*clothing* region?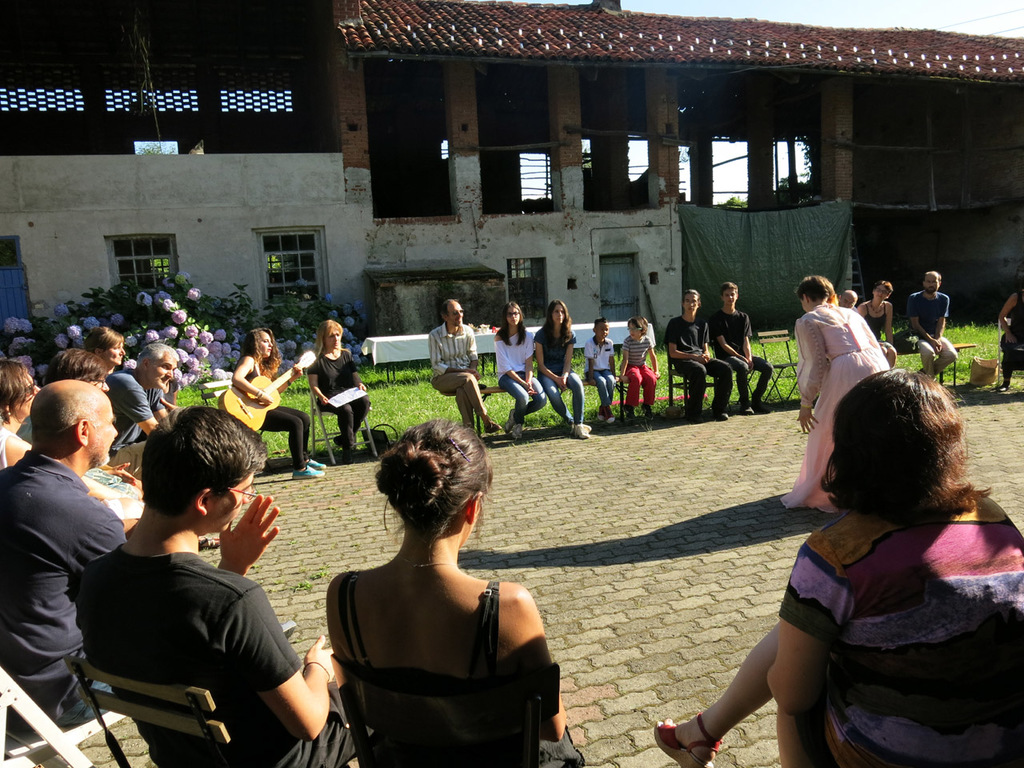
crop(538, 322, 586, 428)
